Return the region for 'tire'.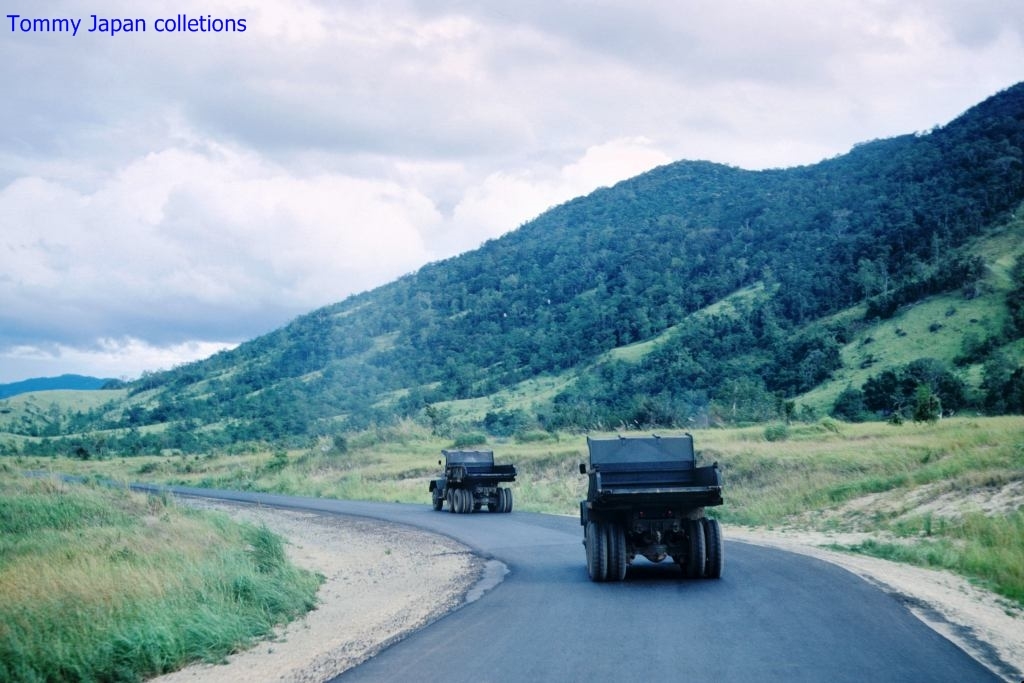
crop(610, 521, 629, 582).
